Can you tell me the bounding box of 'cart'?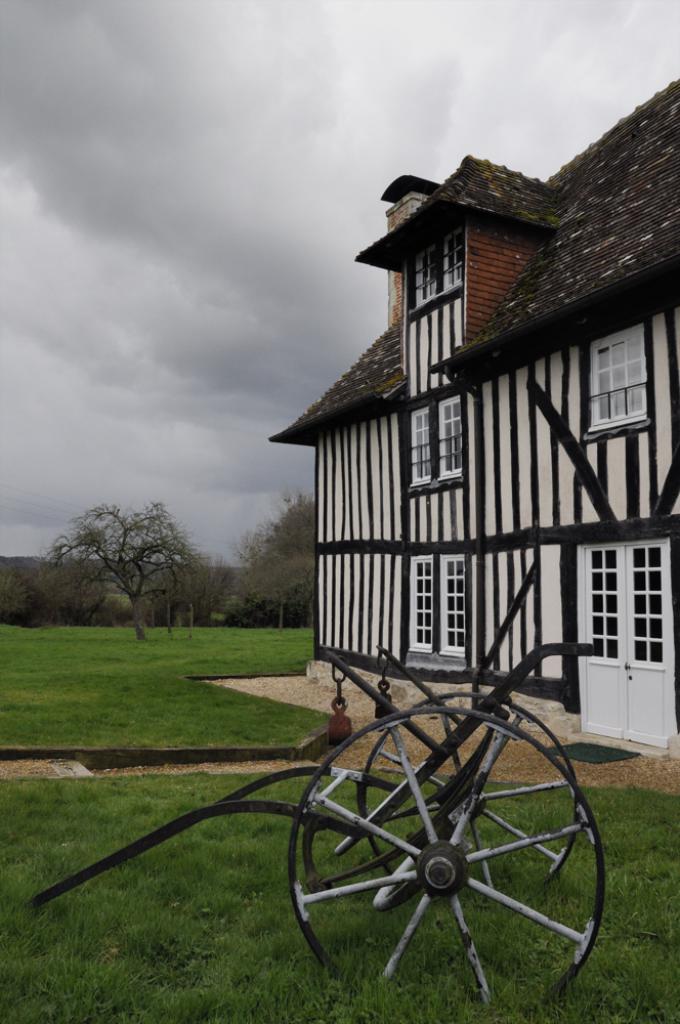
crop(24, 568, 611, 1001).
